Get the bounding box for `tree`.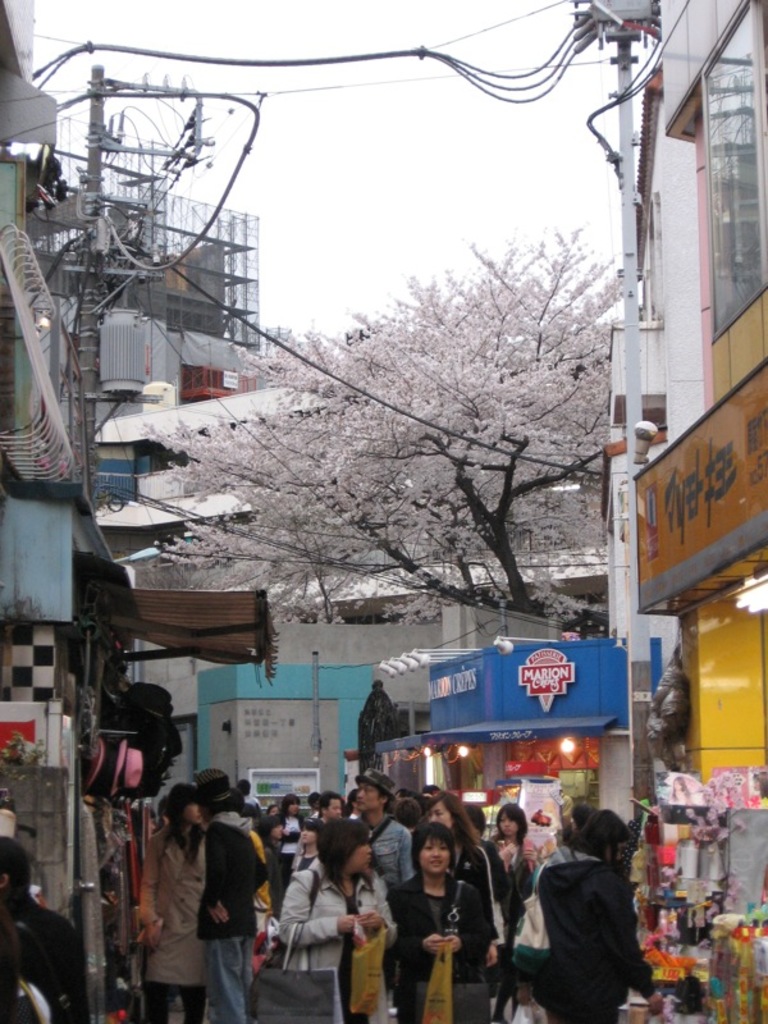
<box>166,256,643,677</box>.
